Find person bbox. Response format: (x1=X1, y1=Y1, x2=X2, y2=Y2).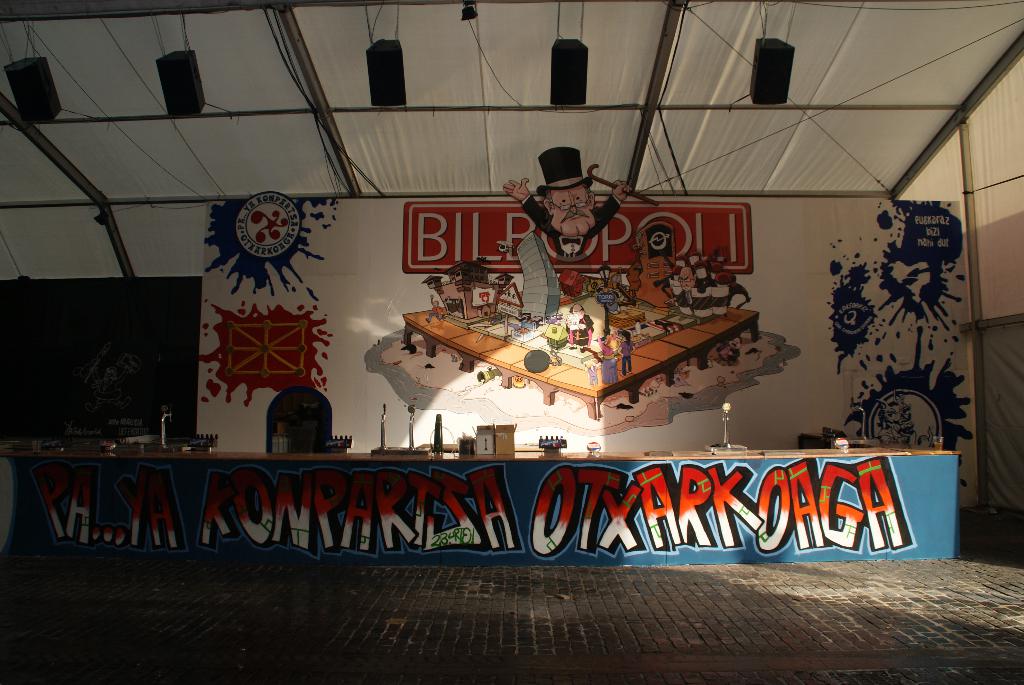
(x1=620, y1=331, x2=636, y2=372).
